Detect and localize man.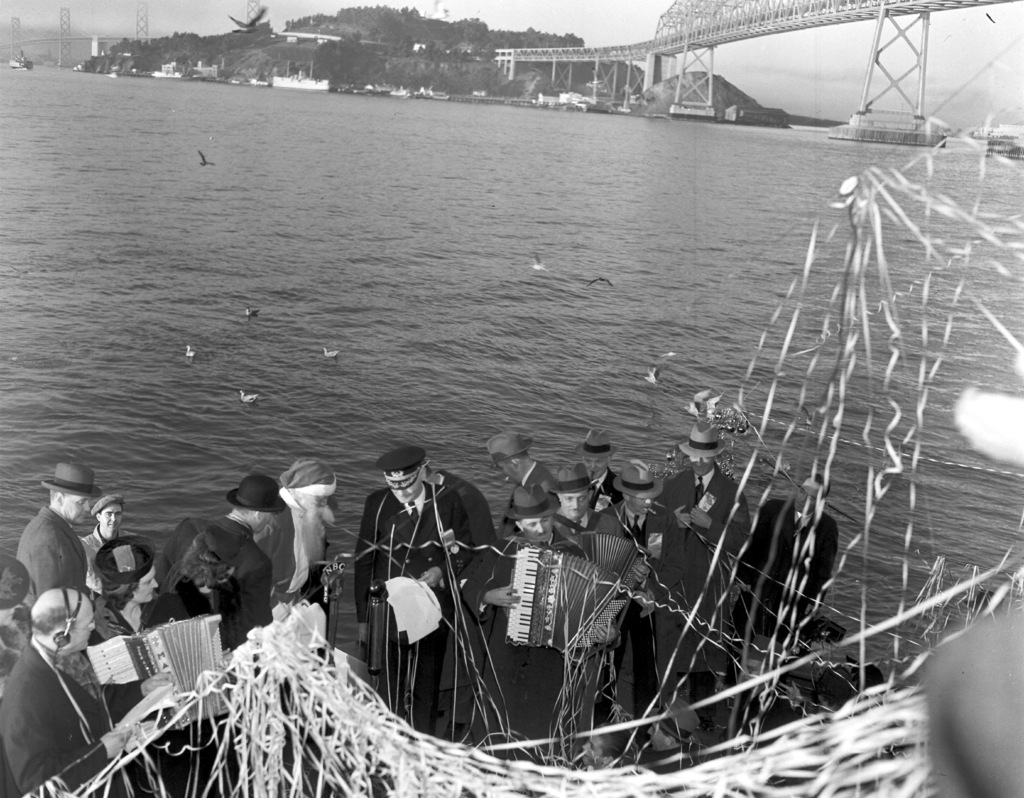
Localized at select_region(582, 724, 648, 782).
